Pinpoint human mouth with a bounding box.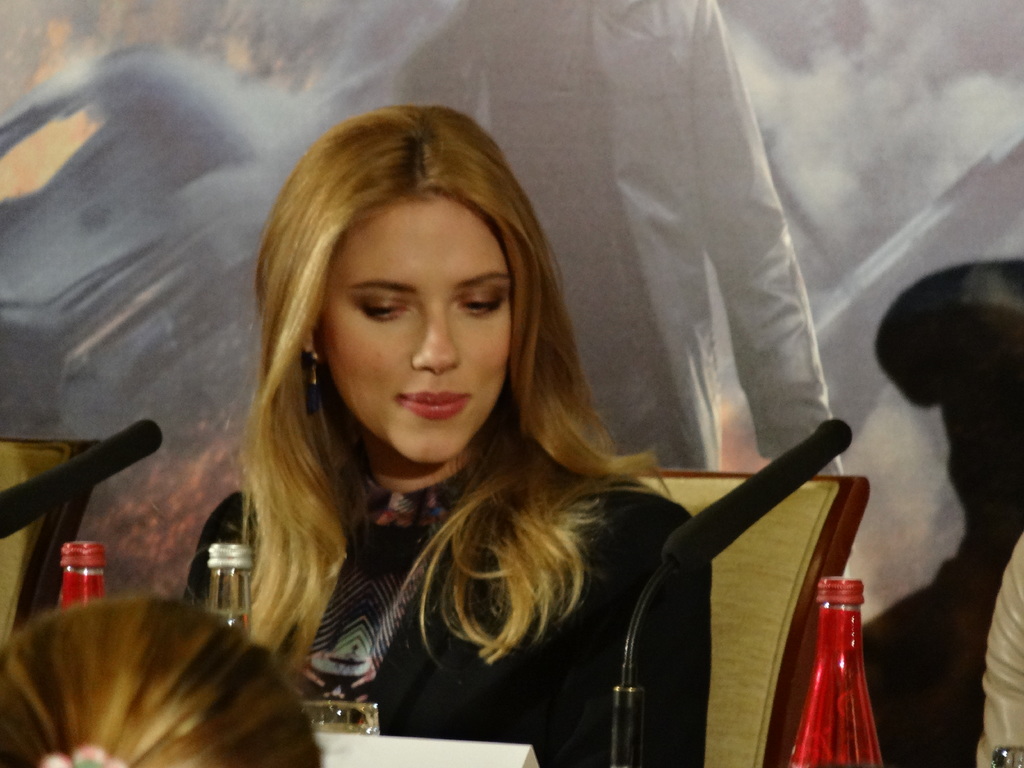
bbox=[393, 388, 473, 421].
